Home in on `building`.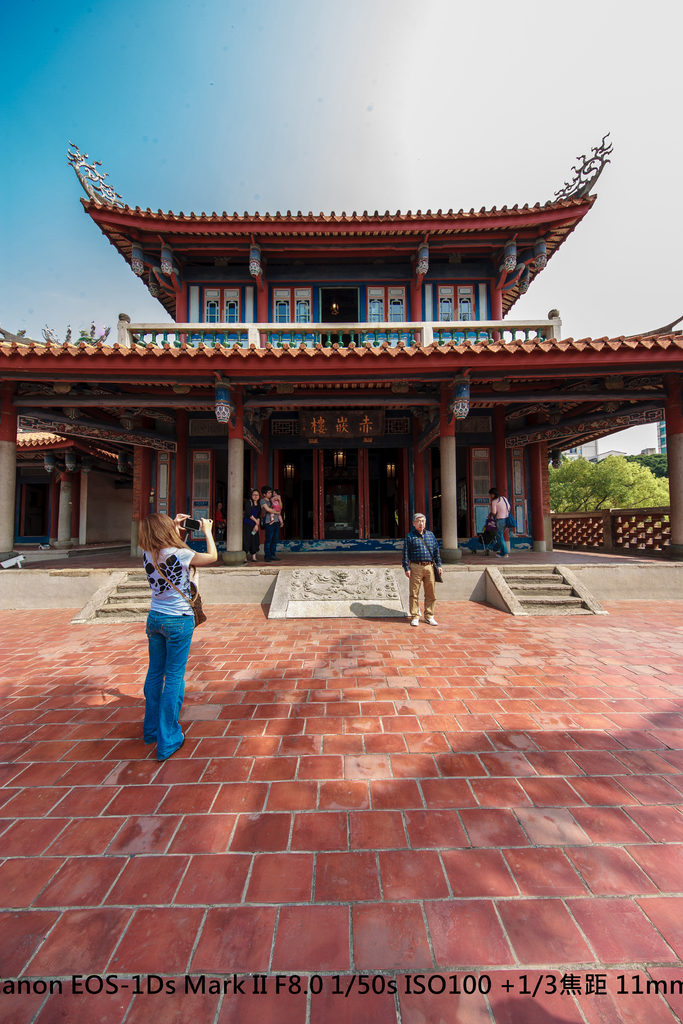
Homed in at box=[0, 134, 682, 566].
